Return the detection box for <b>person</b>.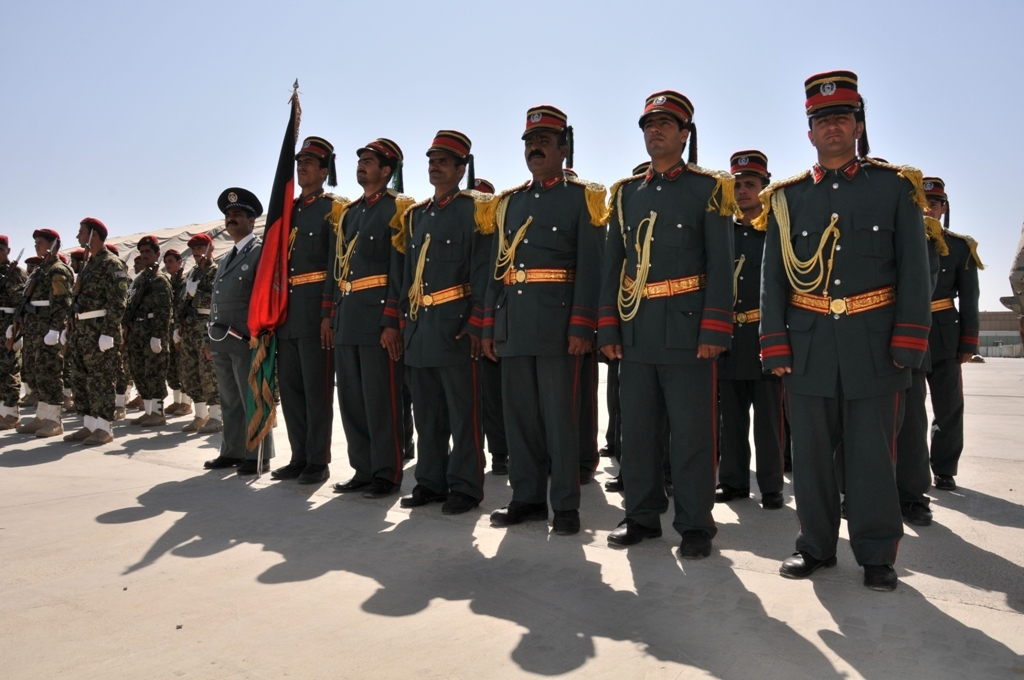
locate(687, 146, 776, 524).
